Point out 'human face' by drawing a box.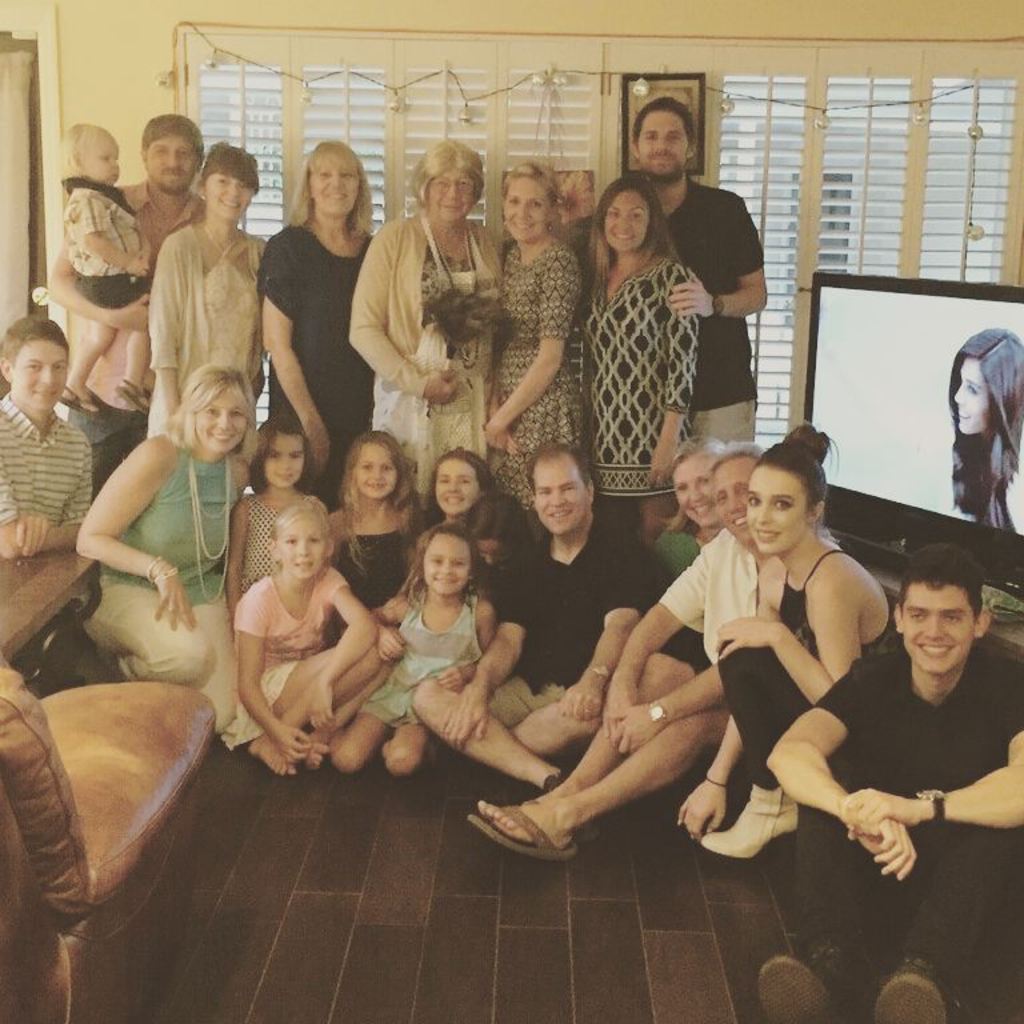
(left=276, top=517, right=333, bottom=593).
